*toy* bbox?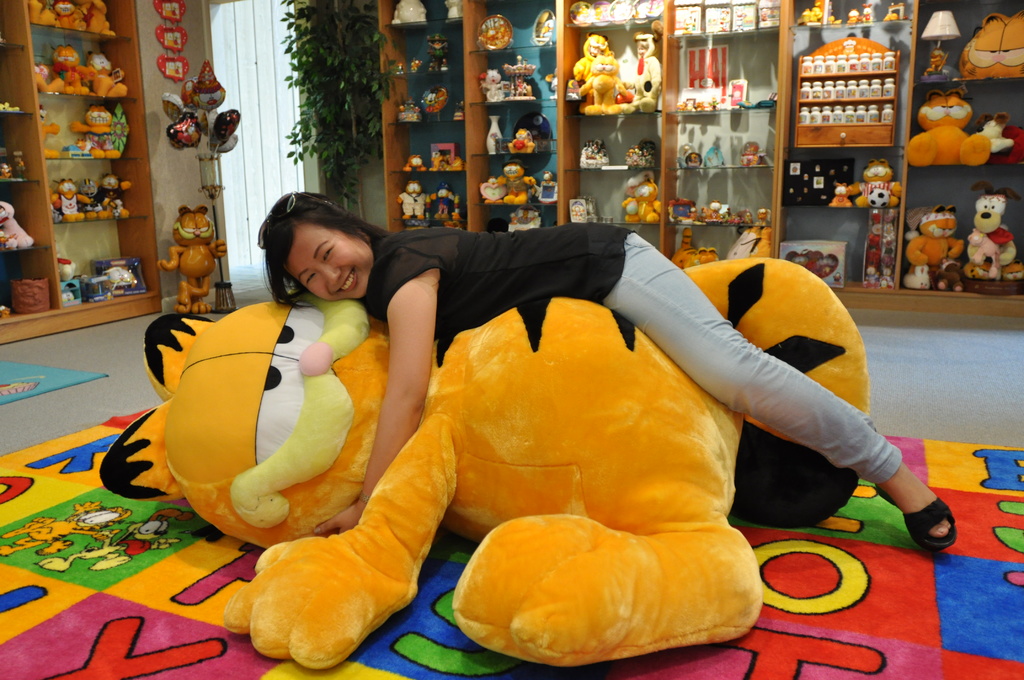
detection(536, 170, 559, 205)
